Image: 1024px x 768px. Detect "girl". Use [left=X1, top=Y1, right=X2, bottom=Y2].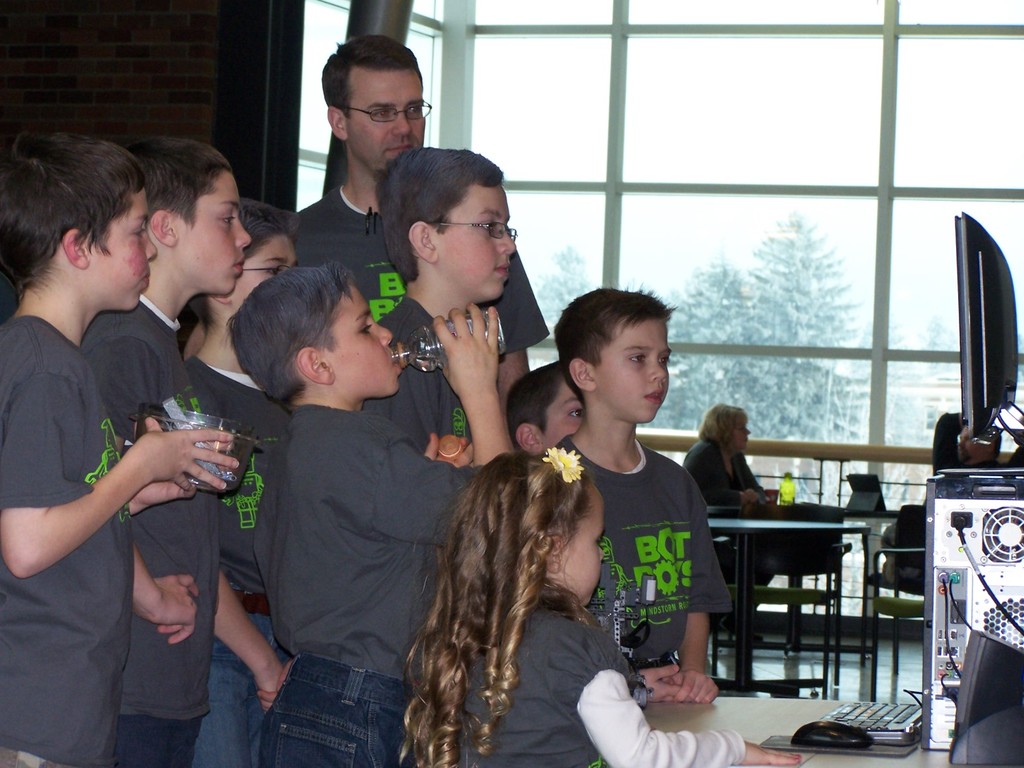
[left=396, top=445, right=812, bottom=767].
